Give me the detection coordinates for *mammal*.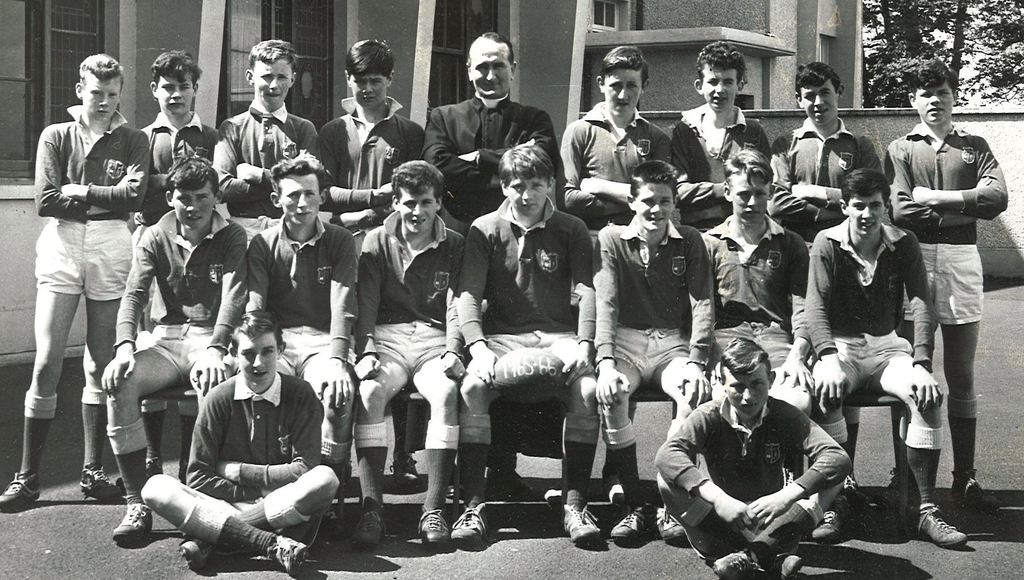
[x1=417, y1=33, x2=558, y2=491].
